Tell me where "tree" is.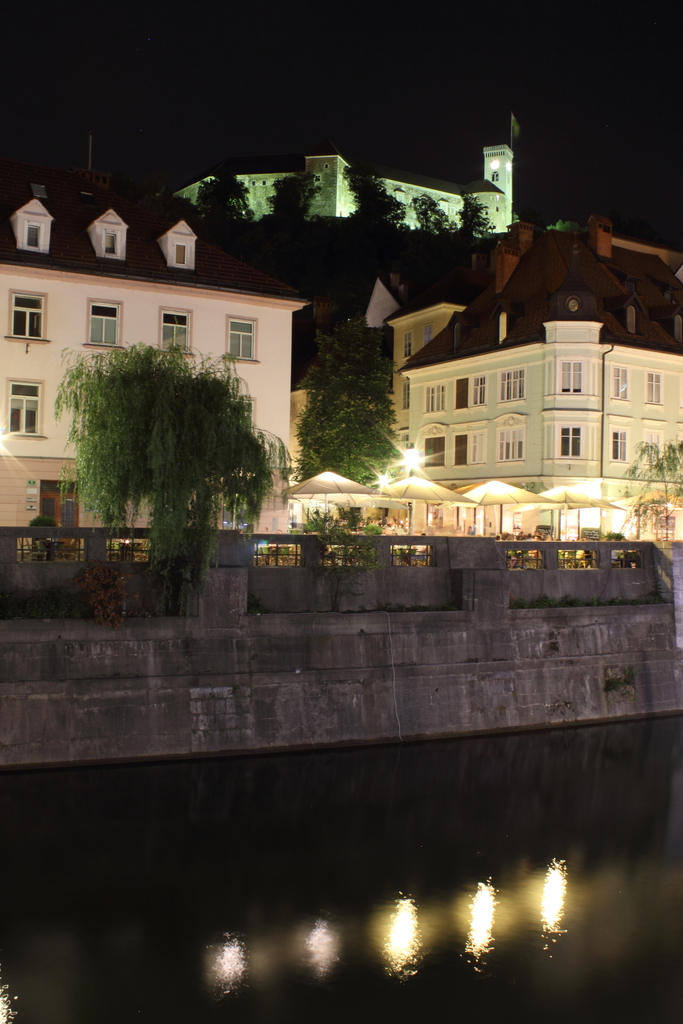
"tree" is at BBox(410, 195, 454, 234).
